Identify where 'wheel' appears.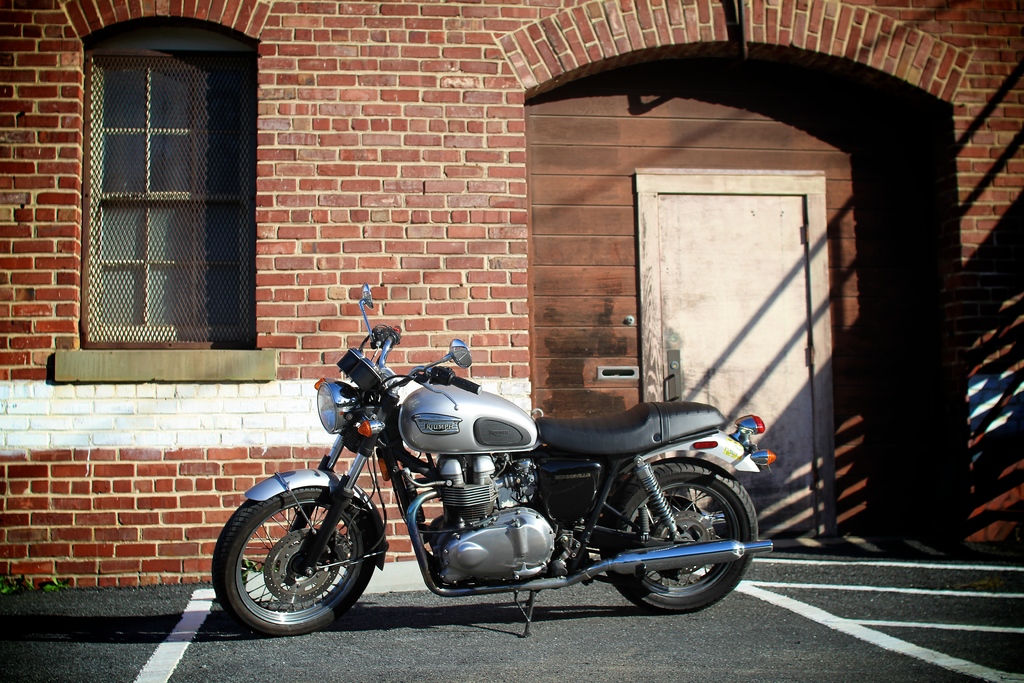
Appears at rect(229, 473, 368, 631).
